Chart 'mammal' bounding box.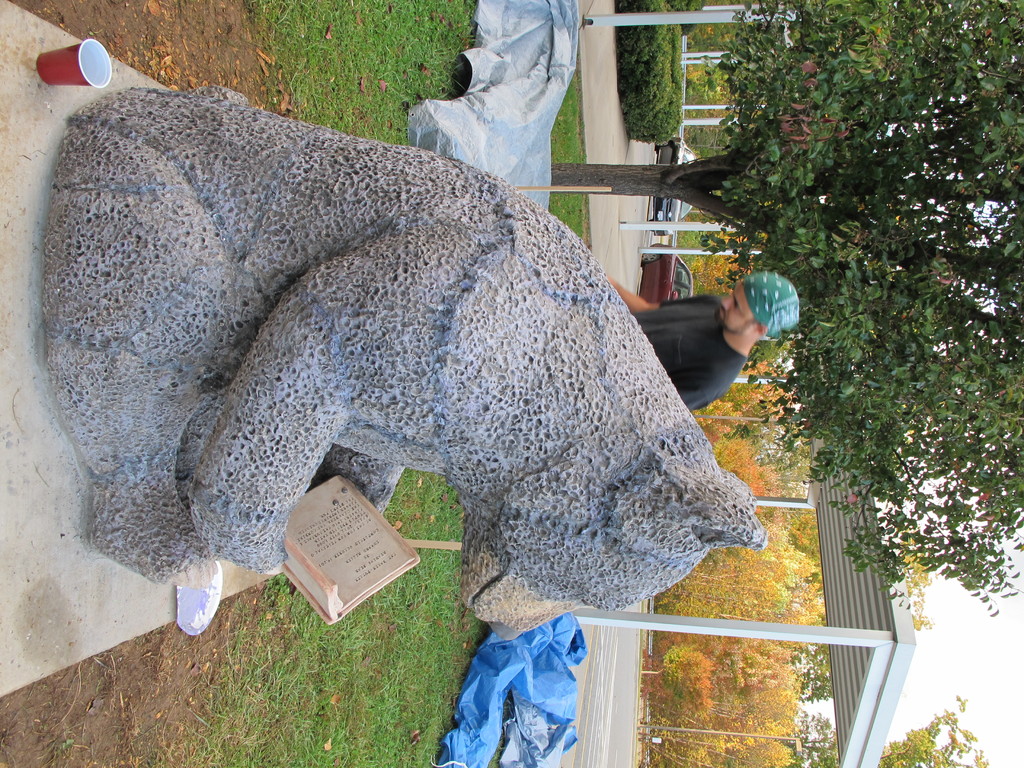
Charted: {"left": 641, "top": 255, "right": 814, "bottom": 417}.
